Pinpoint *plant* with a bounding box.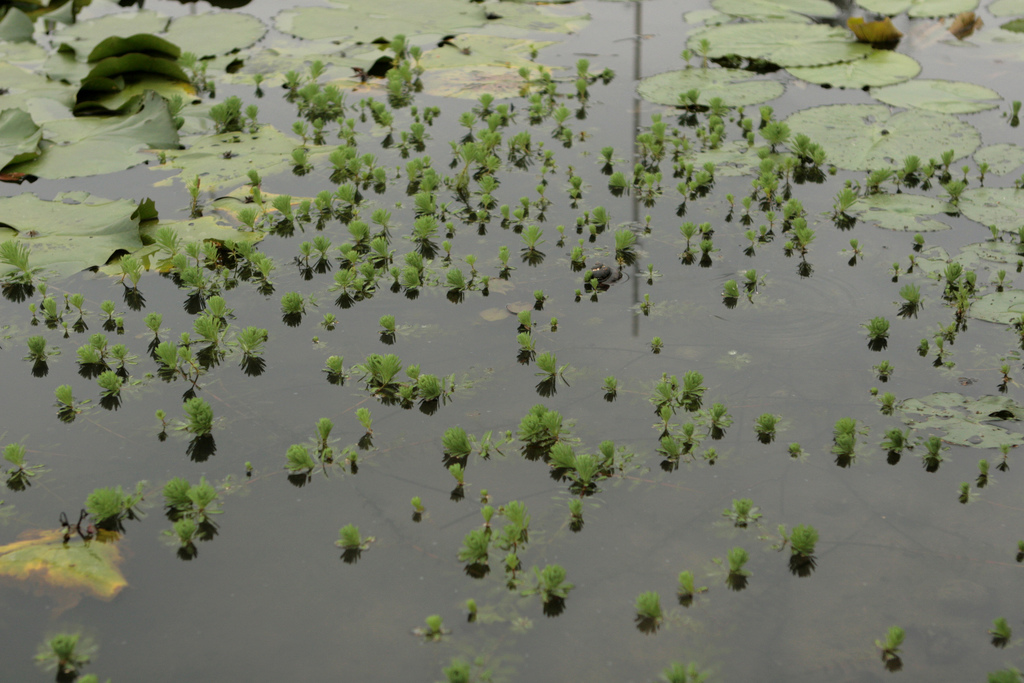
crop(449, 273, 467, 298).
